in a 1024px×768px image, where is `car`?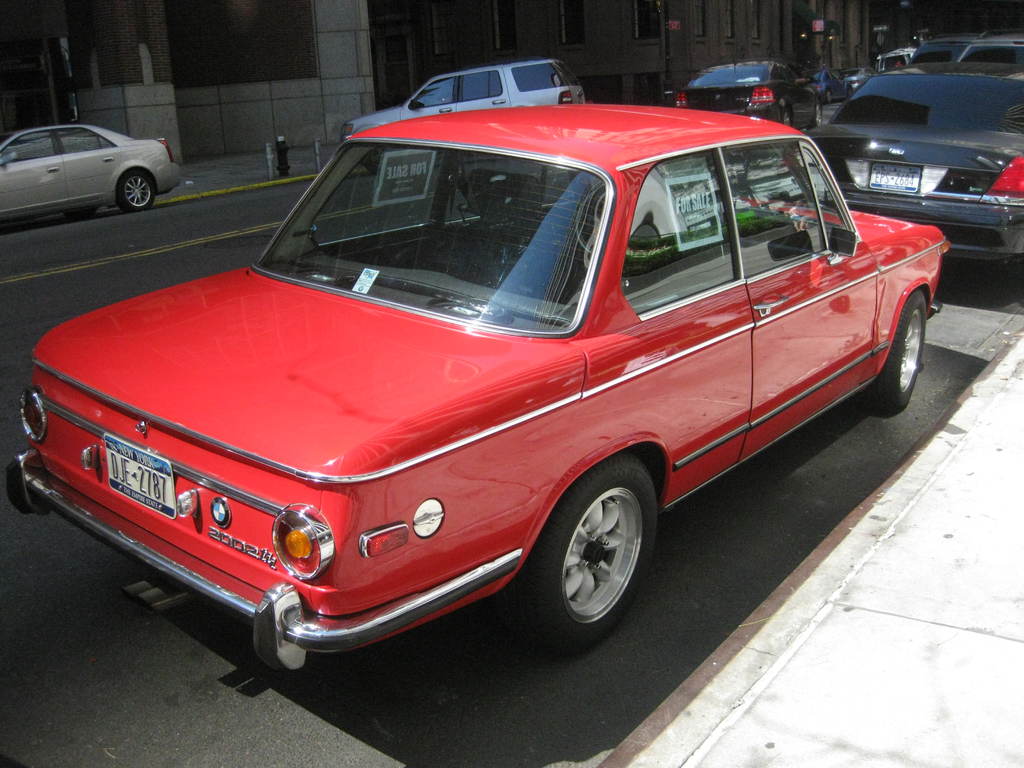
843,67,872,93.
